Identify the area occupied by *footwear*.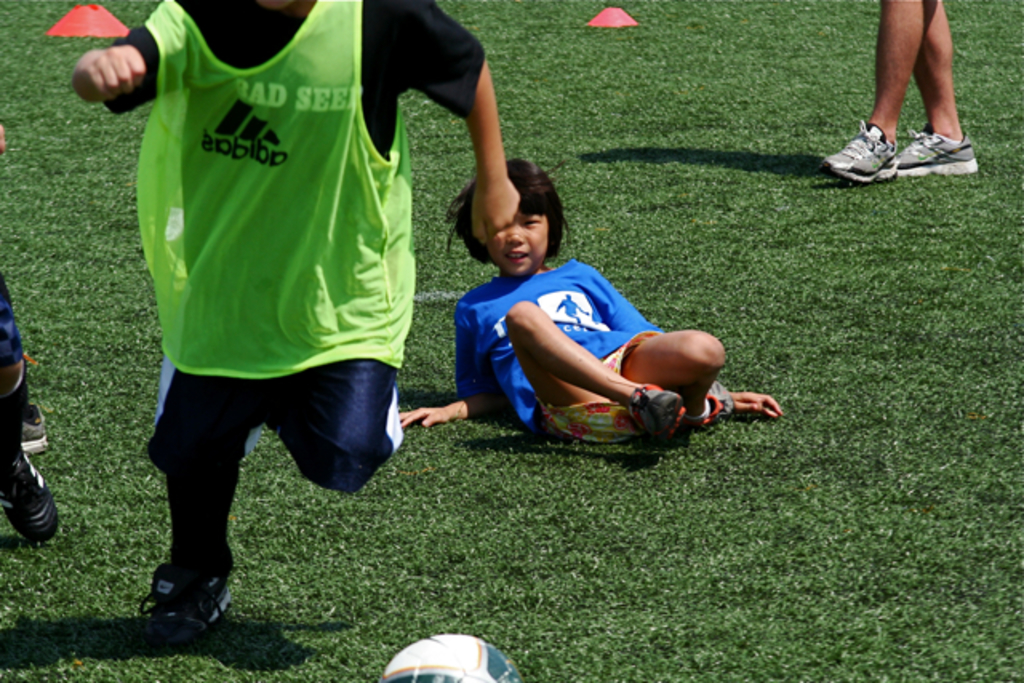
Area: {"left": 13, "top": 406, "right": 50, "bottom": 454}.
